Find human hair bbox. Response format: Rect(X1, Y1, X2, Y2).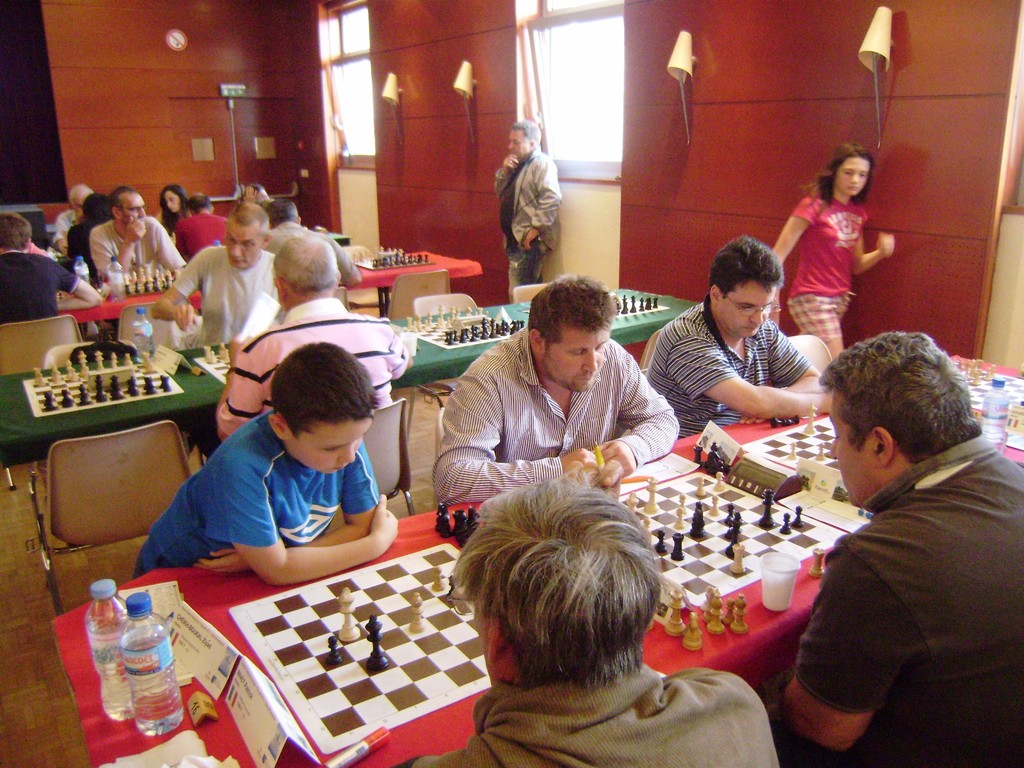
Rect(271, 234, 339, 292).
